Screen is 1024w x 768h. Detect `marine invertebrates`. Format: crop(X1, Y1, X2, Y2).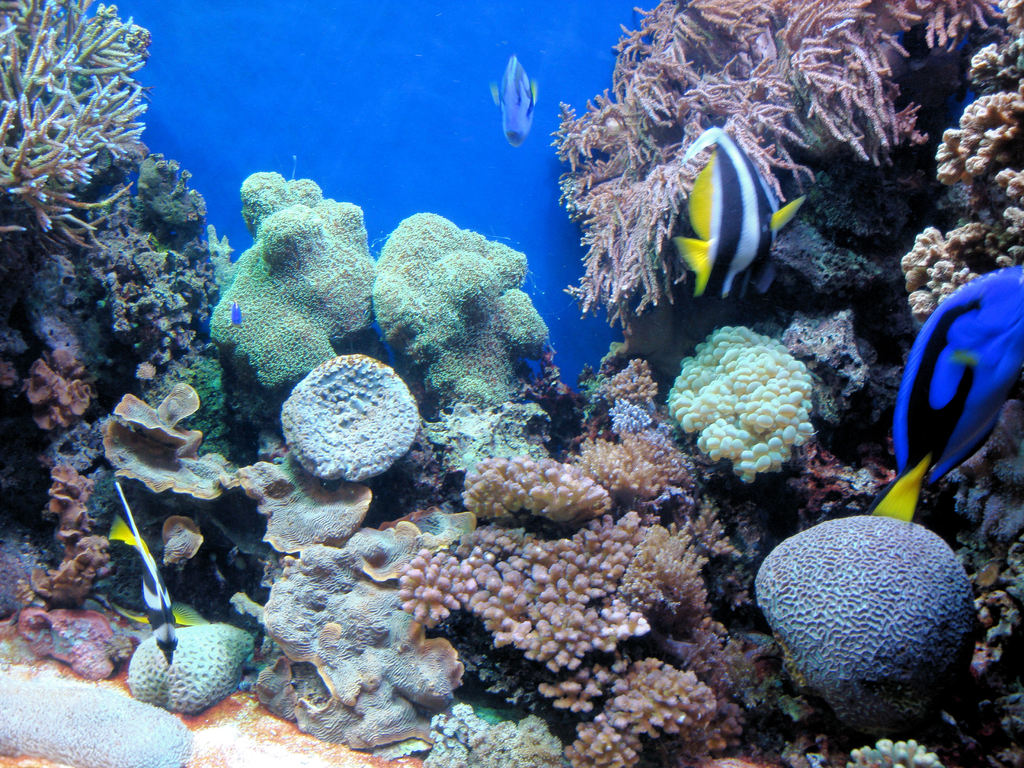
crop(0, 659, 202, 767).
